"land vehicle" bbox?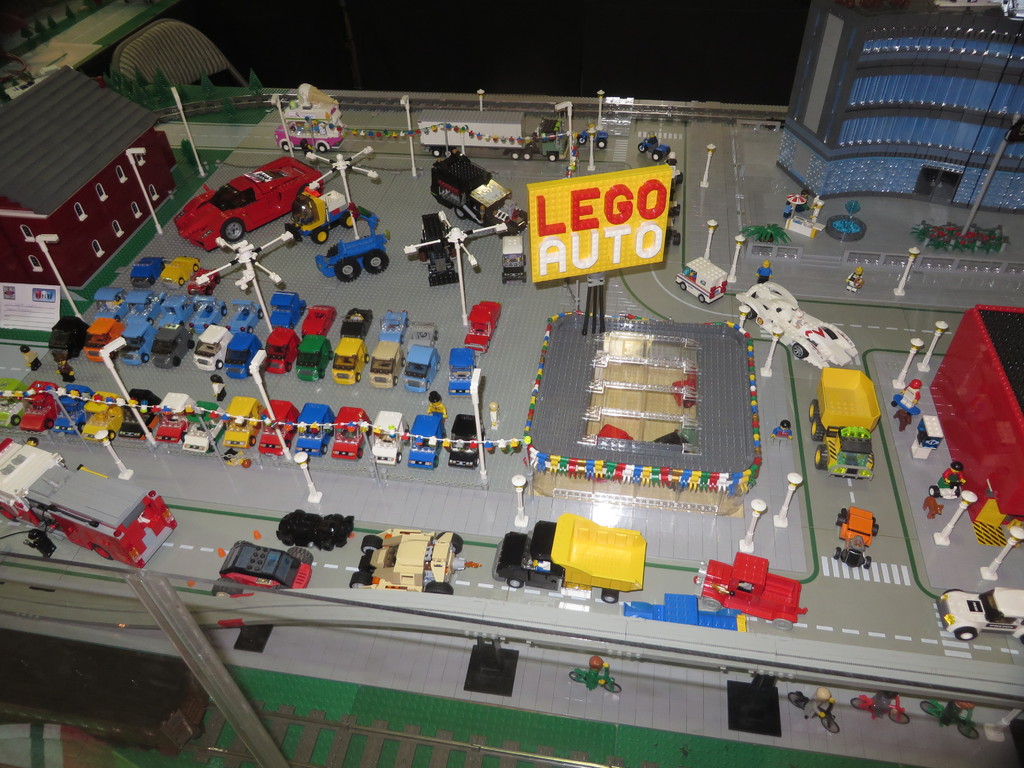
[572,664,620,693]
